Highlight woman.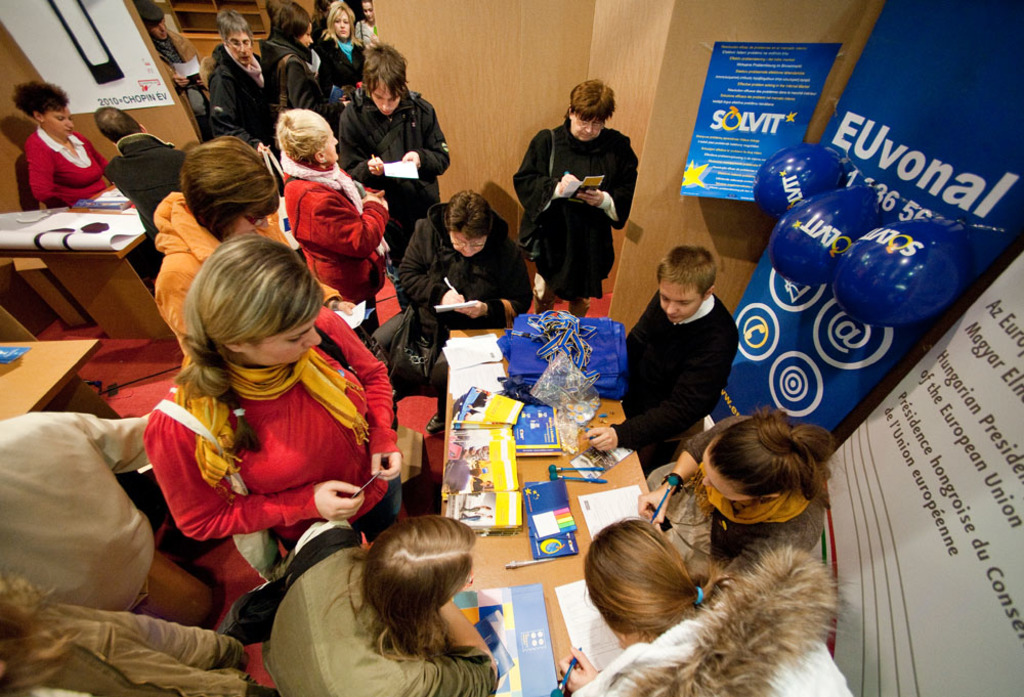
Highlighted region: BBox(511, 79, 635, 328).
